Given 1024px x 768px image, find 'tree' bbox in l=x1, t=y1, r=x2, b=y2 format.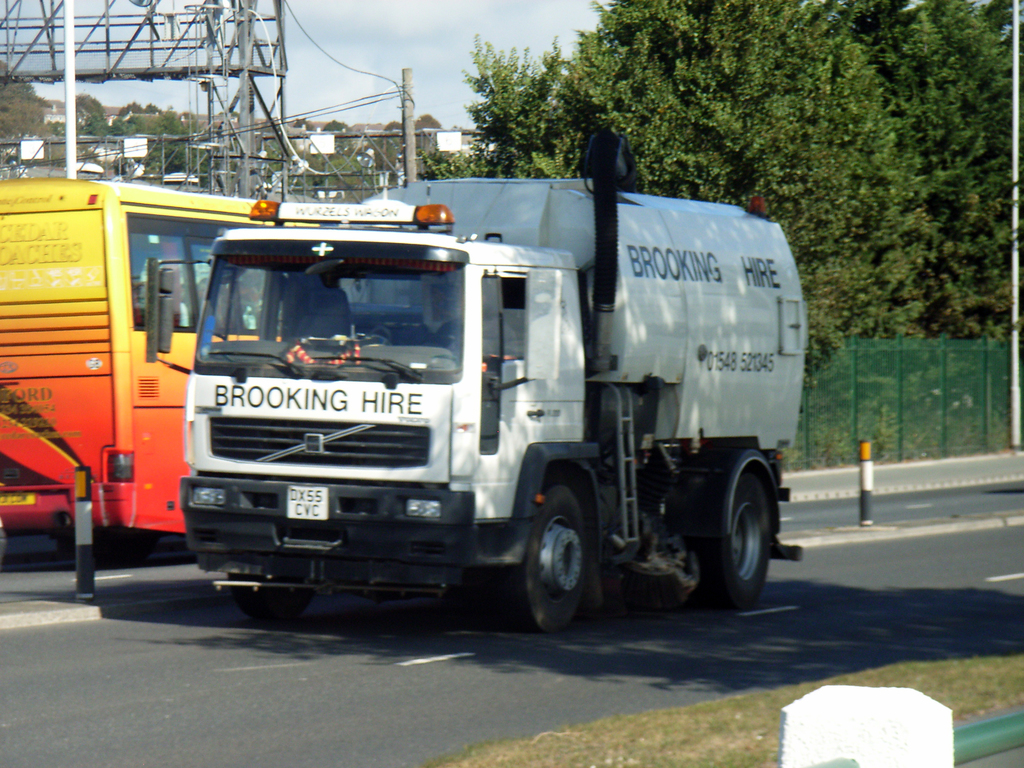
l=424, t=0, r=1023, b=387.
